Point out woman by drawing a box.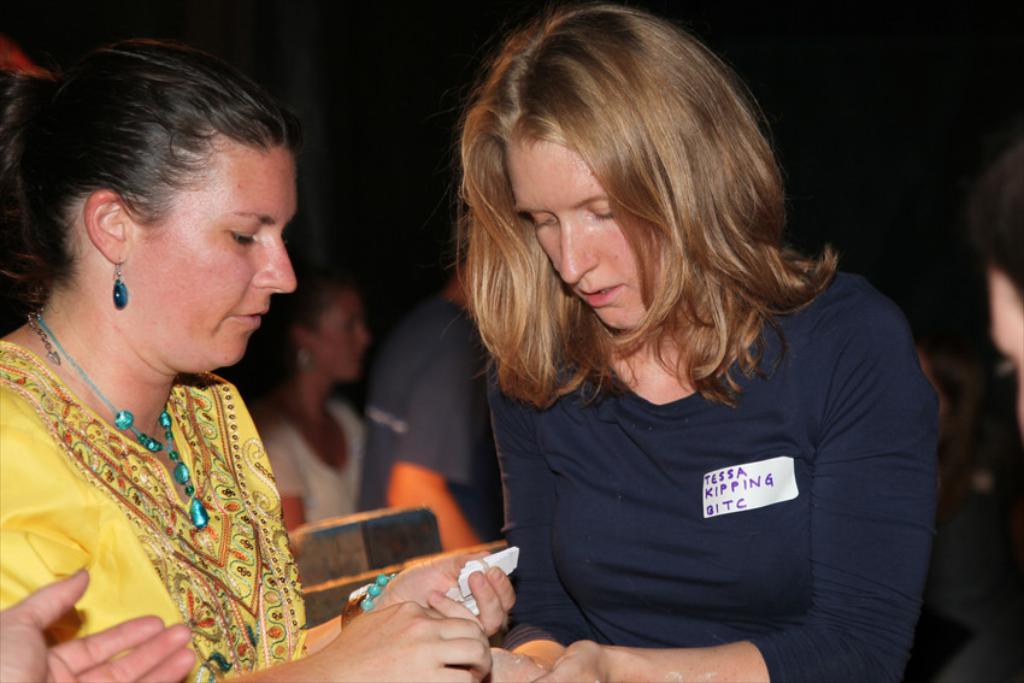
x1=1 y1=51 x2=516 y2=682.
